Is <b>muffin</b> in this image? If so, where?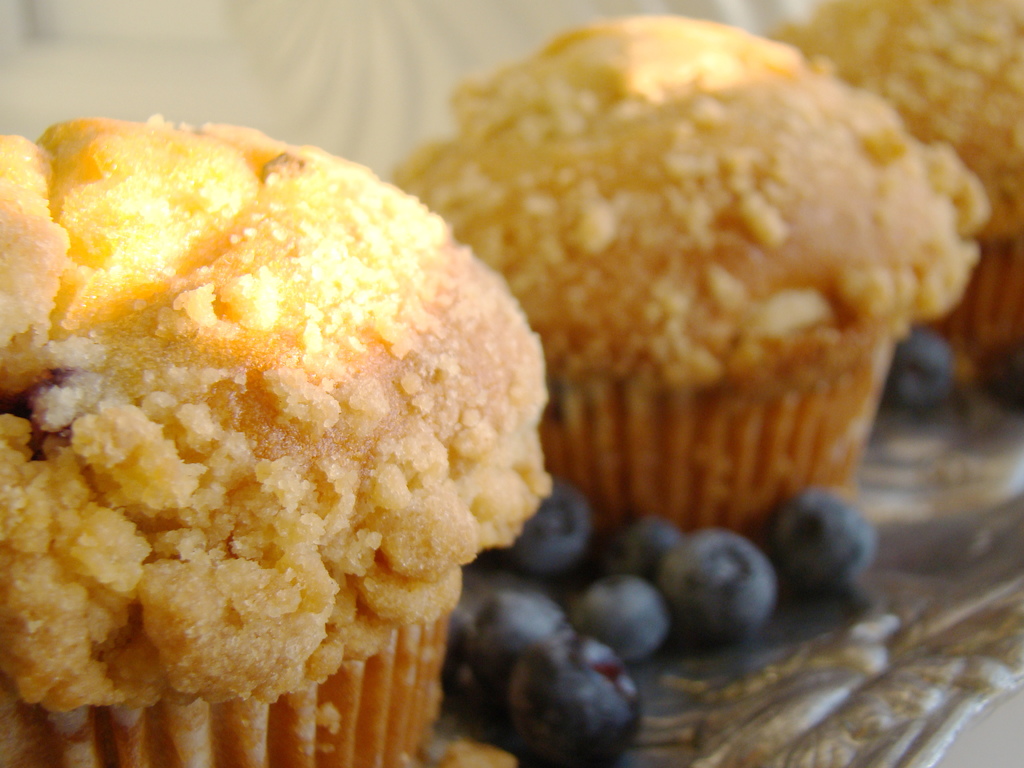
Yes, at {"x1": 383, "y1": 3, "x2": 996, "y2": 549}.
